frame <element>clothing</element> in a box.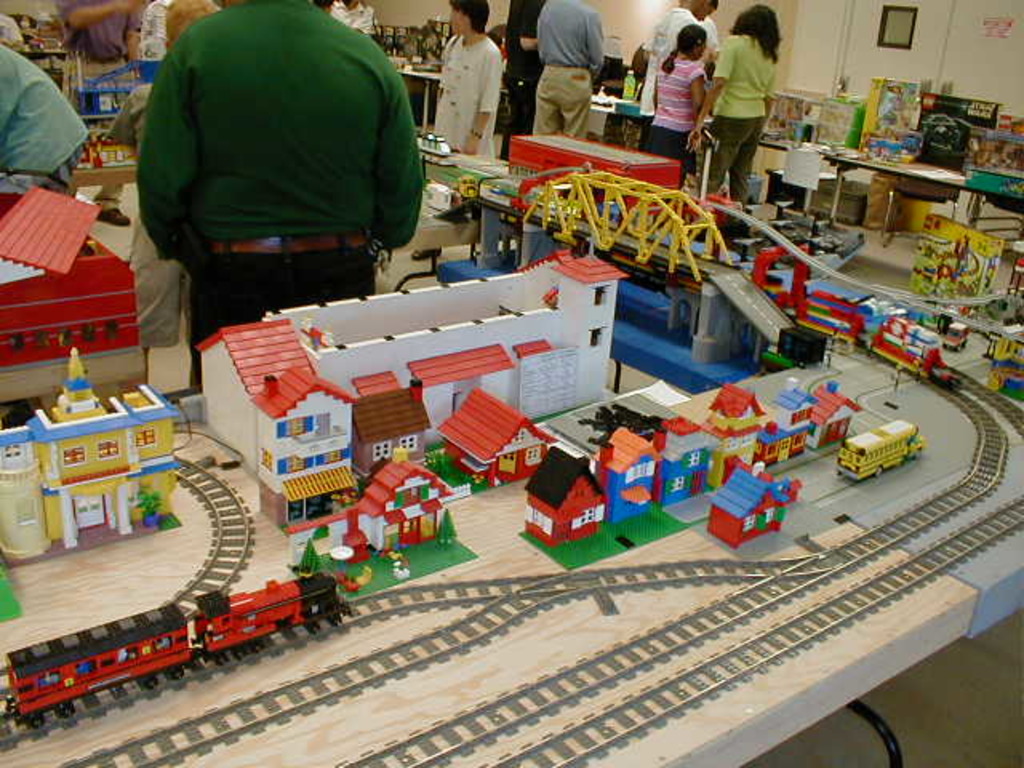
[709, 27, 774, 205].
